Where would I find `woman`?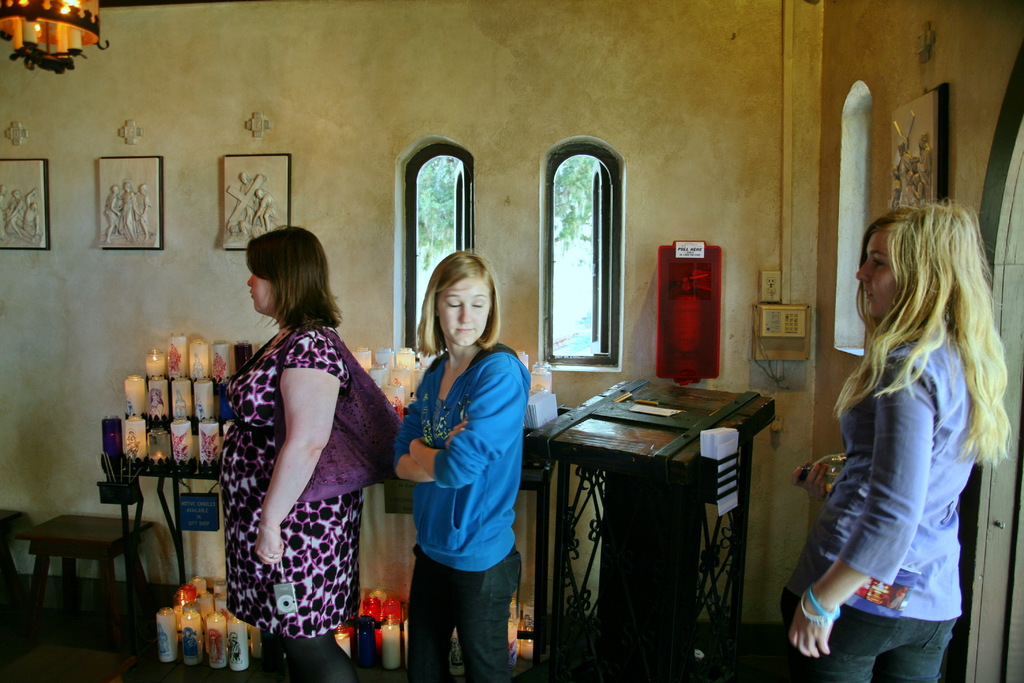
At (392,247,524,682).
